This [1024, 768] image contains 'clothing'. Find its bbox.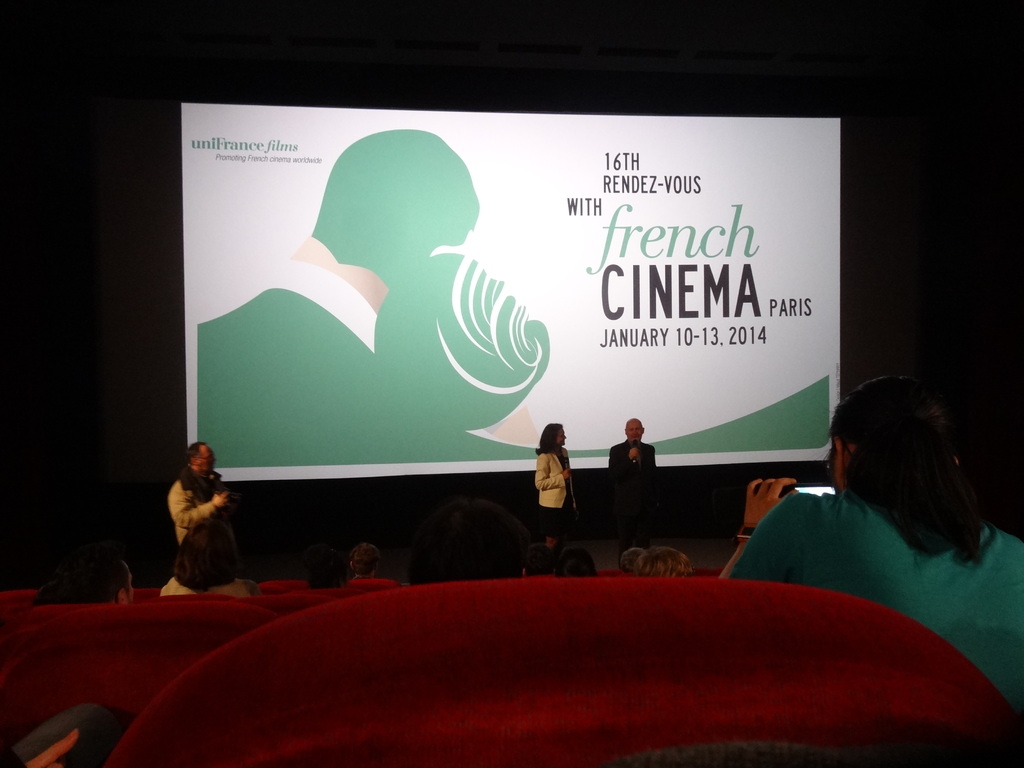
x1=723 y1=487 x2=1023 y2=719.
